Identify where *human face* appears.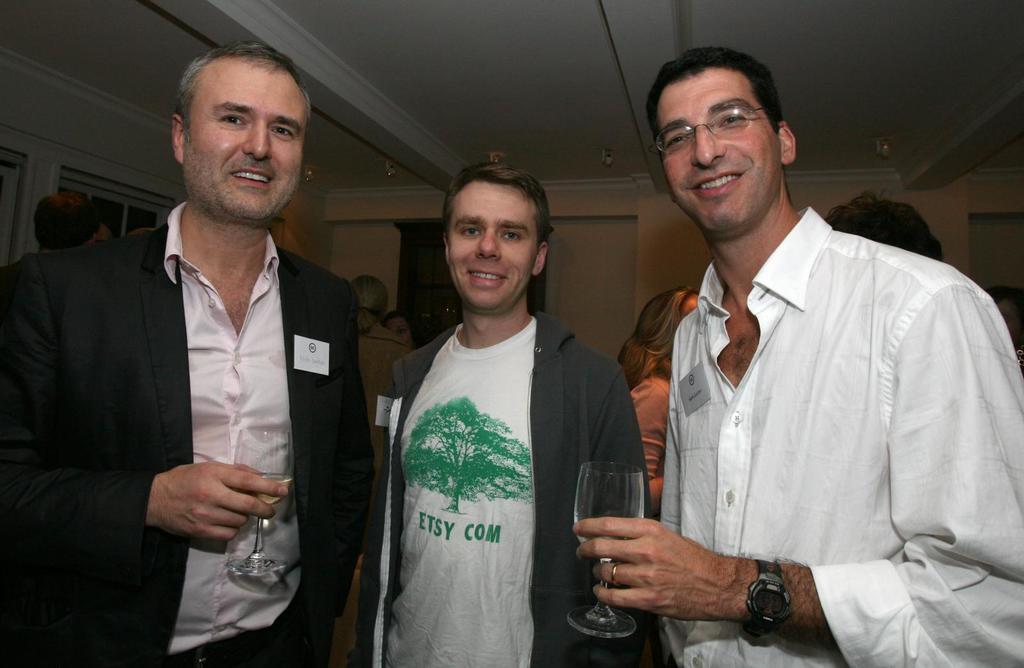
Appears at pyautogui.locateOnScreen(189, 69, 307, 215).
